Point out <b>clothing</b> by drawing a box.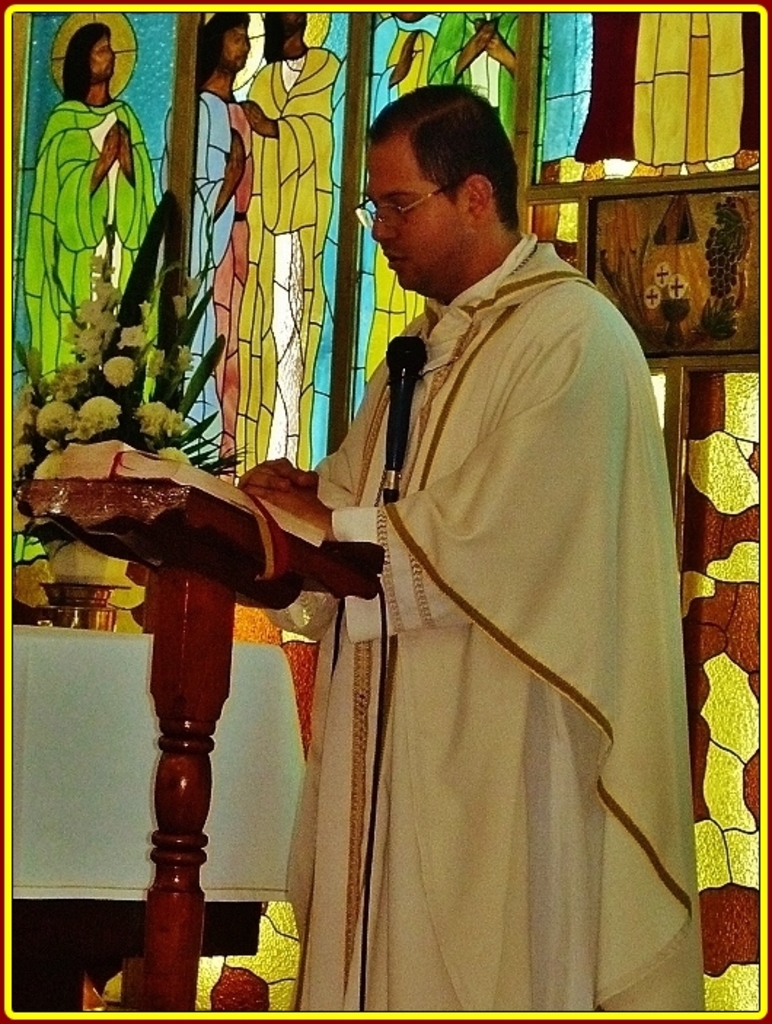
detection(245, 36, 336, 484).
